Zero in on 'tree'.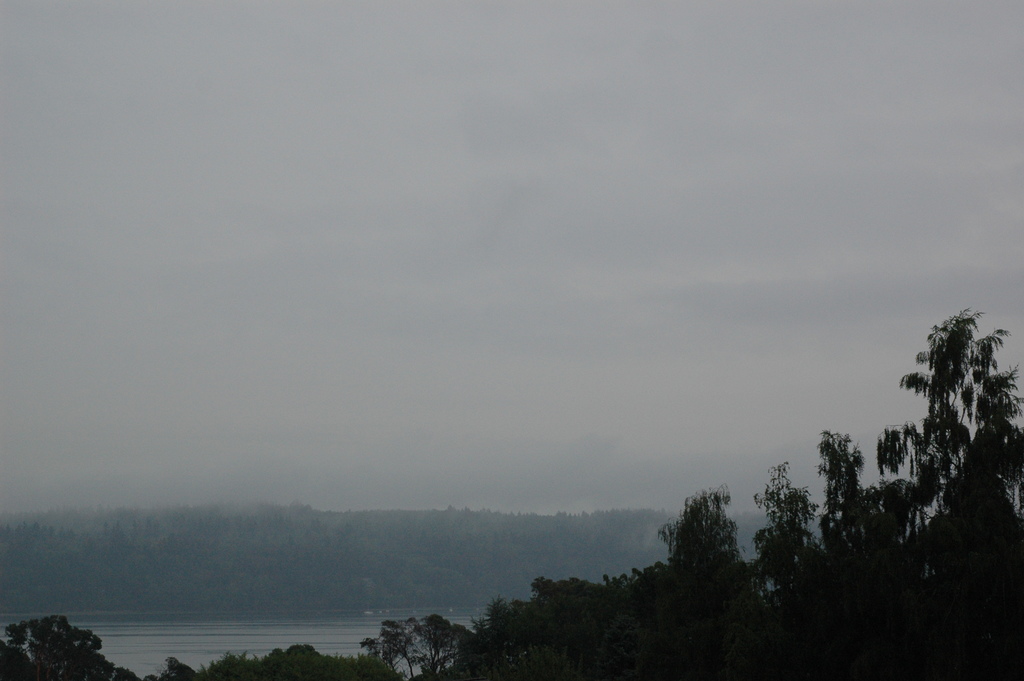
Zeroed in: [353,604,476,680].
